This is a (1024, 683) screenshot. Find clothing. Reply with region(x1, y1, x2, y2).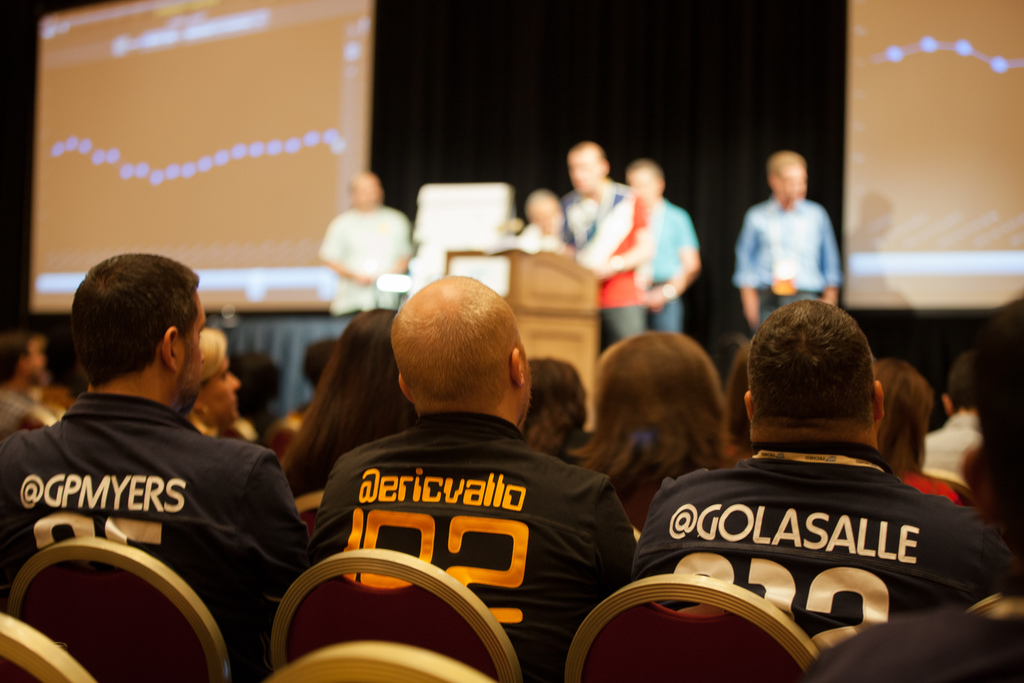
region(641, 198, 705, 335).
